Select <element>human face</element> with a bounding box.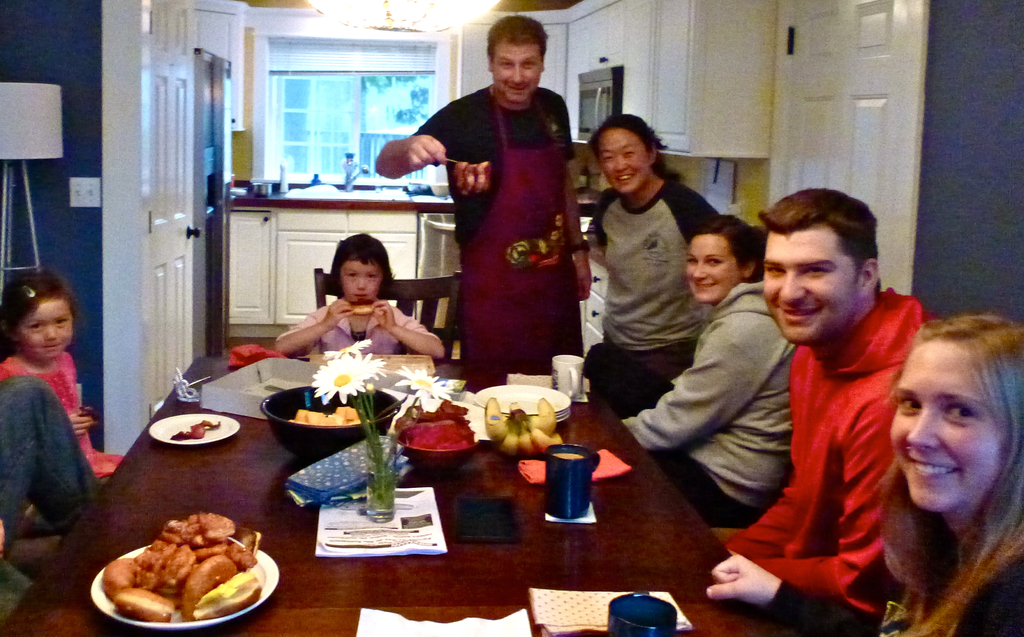
bbox(494, 42, 539, 102).
